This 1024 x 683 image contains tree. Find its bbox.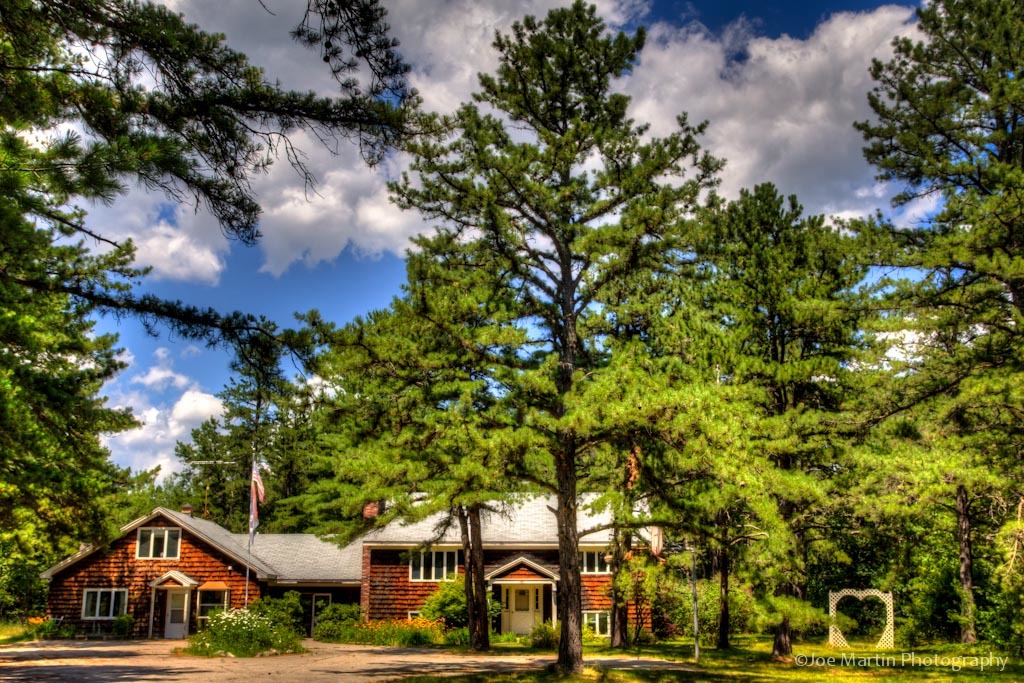
Rect(698, 0, 1023, 647).
